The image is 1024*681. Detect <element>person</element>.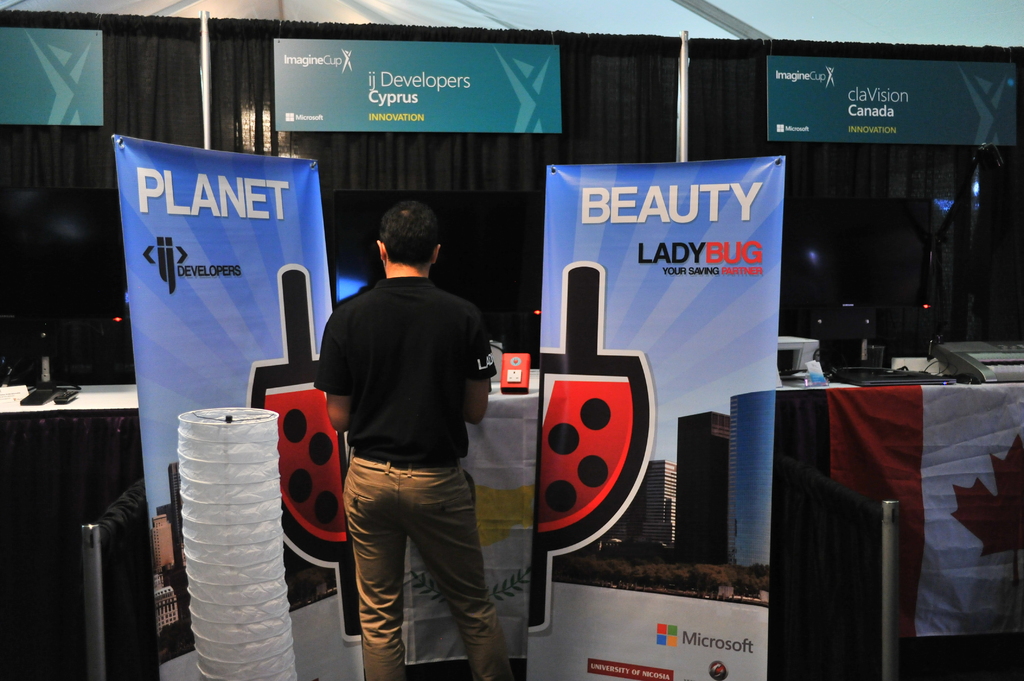
Detection: [272, 195, 504, 680].
